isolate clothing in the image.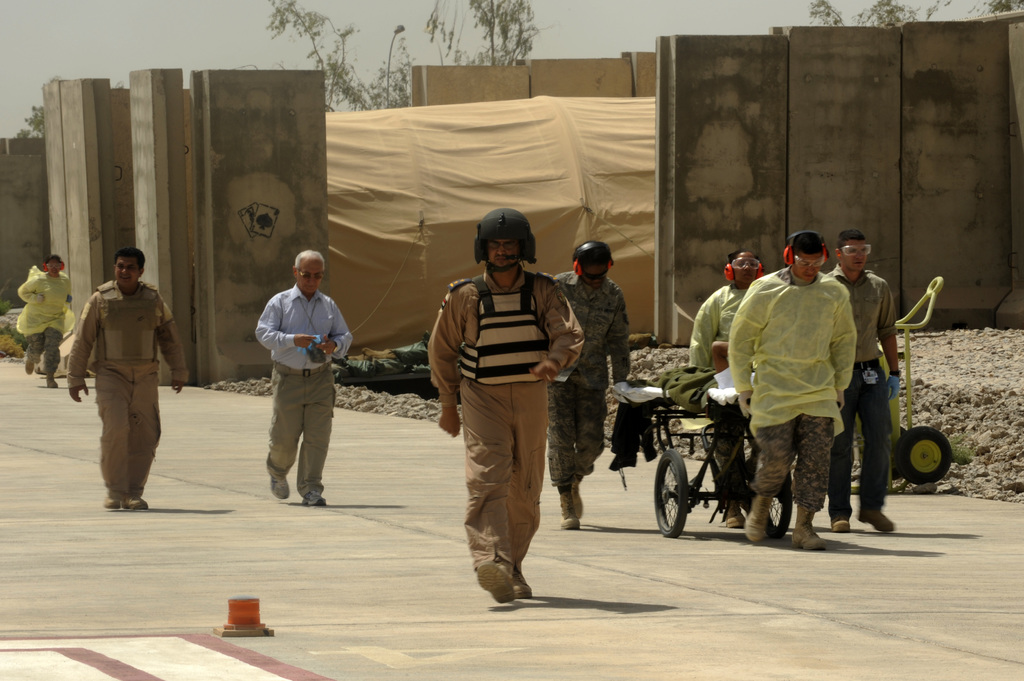
Isolated region: bbox=(725, 268, 855, 515).
